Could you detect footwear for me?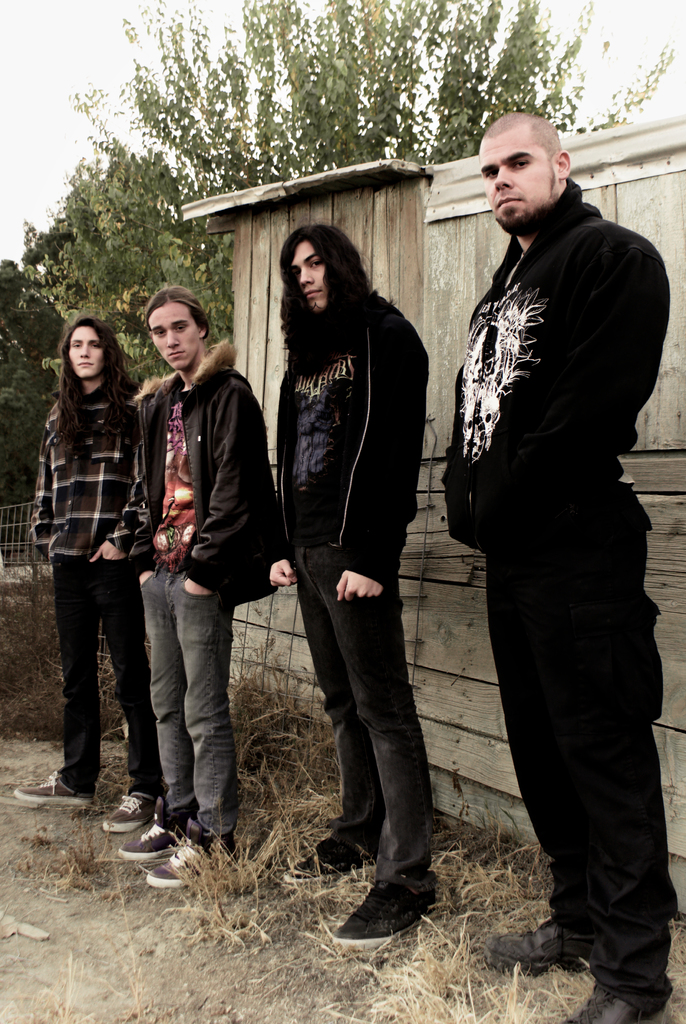
Detection result: <region>146, 839, 227, 890</region>.
